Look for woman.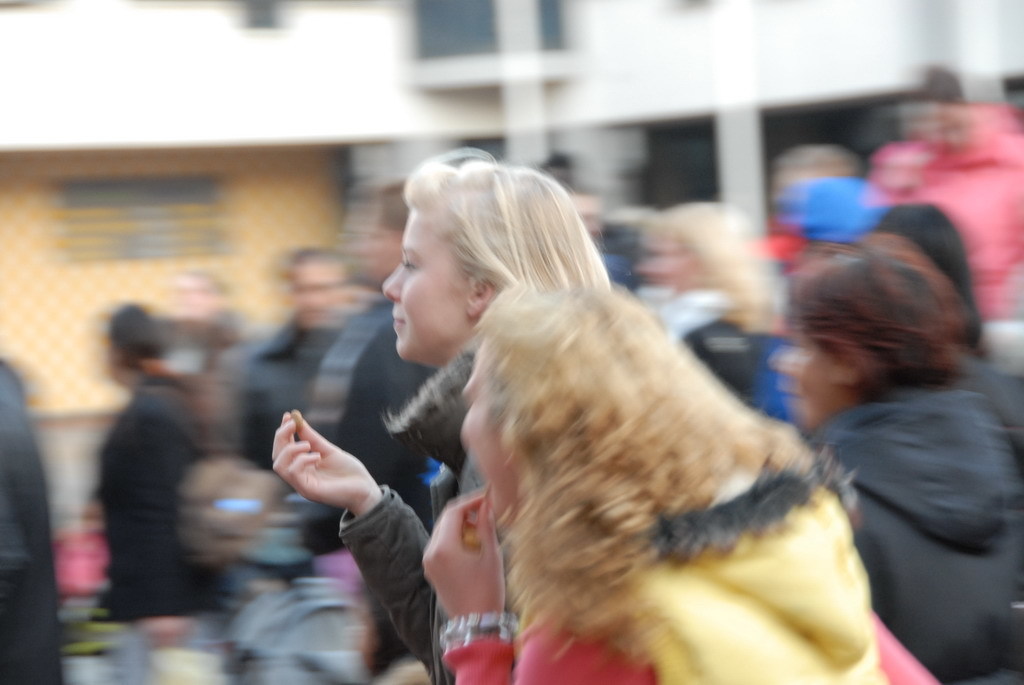
Found: bbox(277, 147, 611, 679).
